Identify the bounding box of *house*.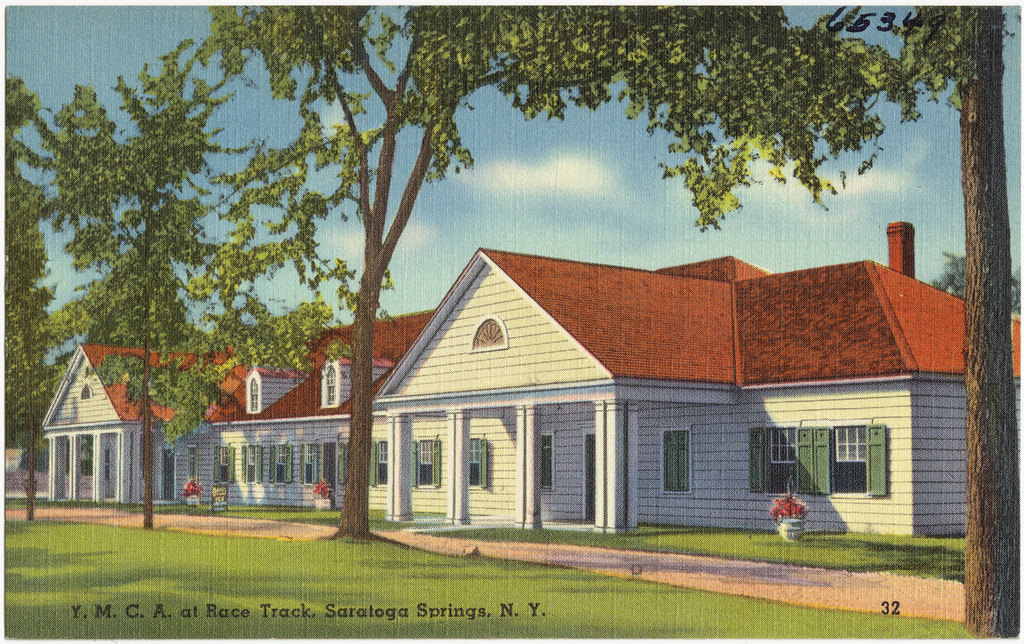
region(373, 222, 1023, 535).
